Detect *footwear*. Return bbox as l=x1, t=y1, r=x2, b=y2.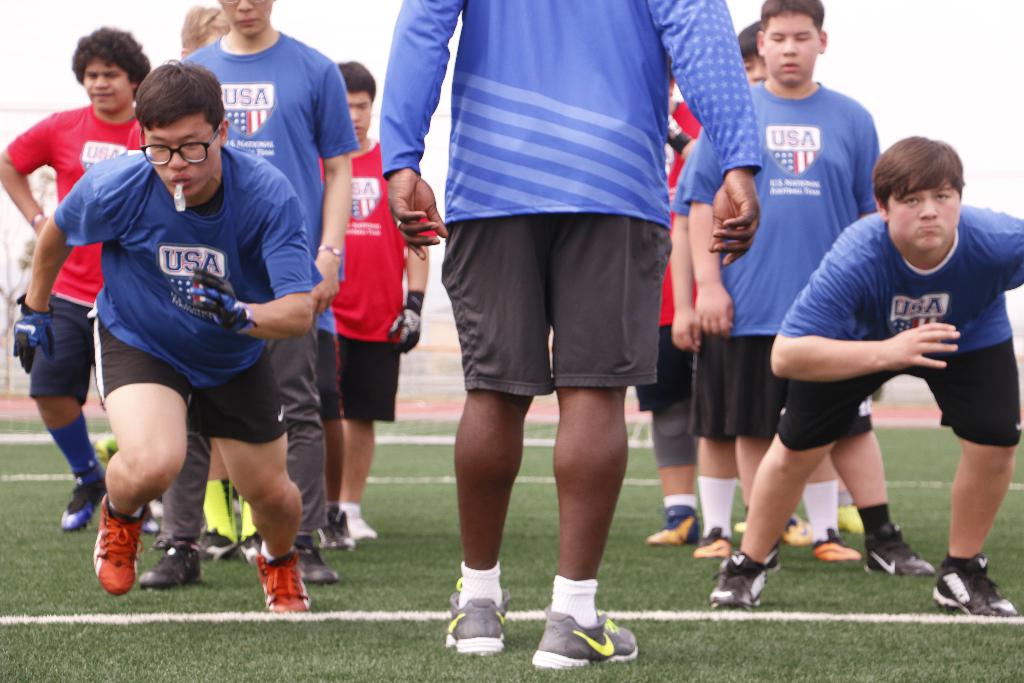
l=319, t=508, r=351, b=551.
